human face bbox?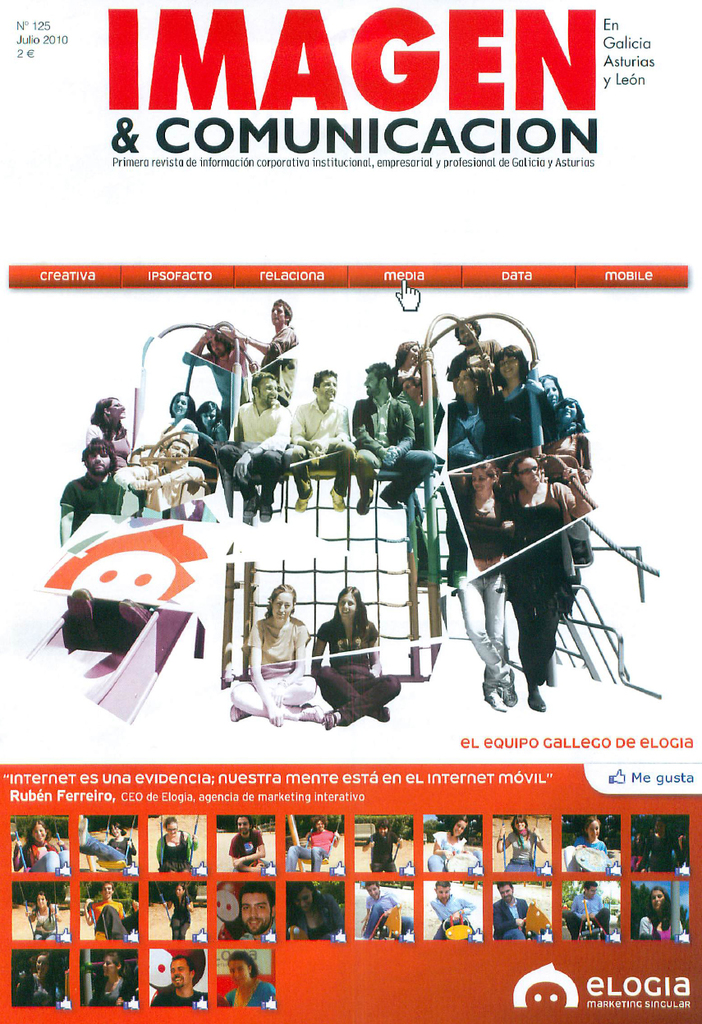
109/823/120/835
